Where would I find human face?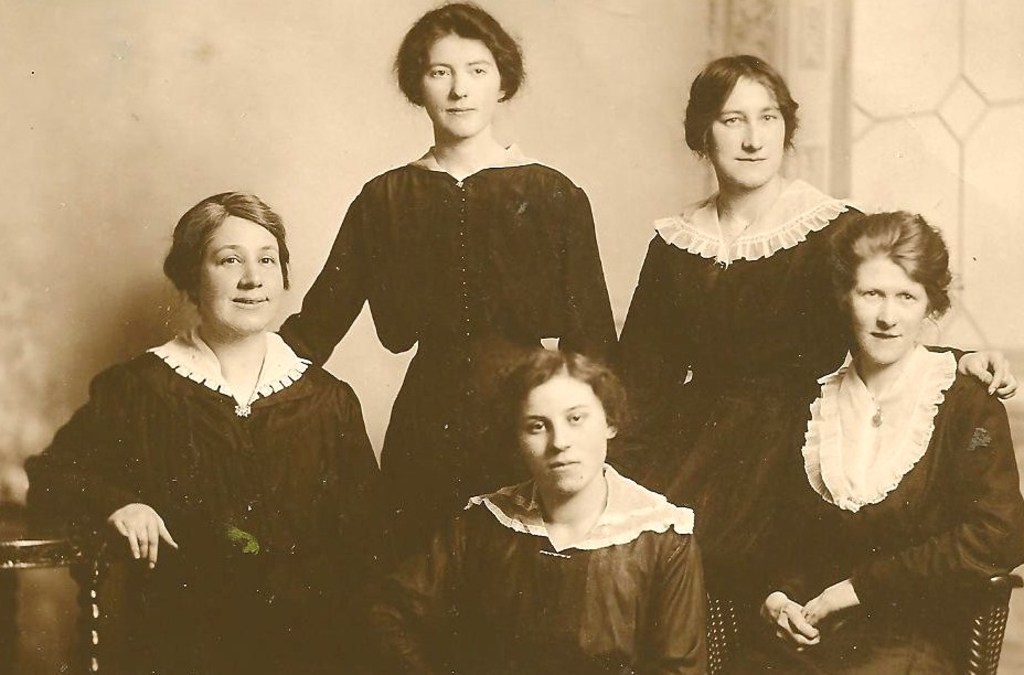
At left=519, top=372, right=606, bottom=494.
